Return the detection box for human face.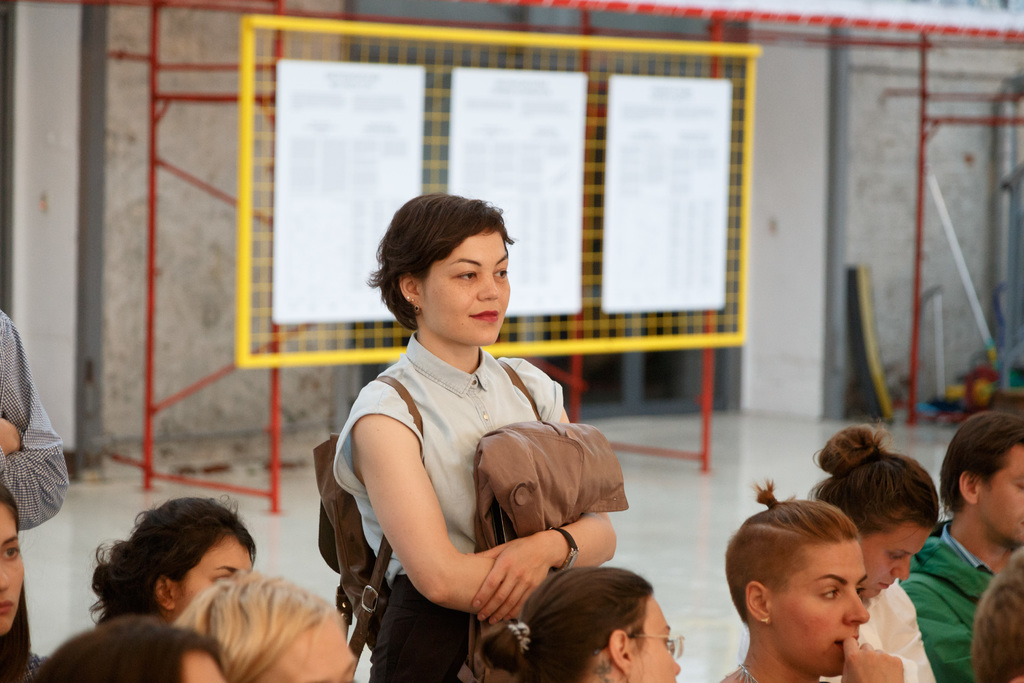
[x1=867, y1=525, x2=935, y2=603].
